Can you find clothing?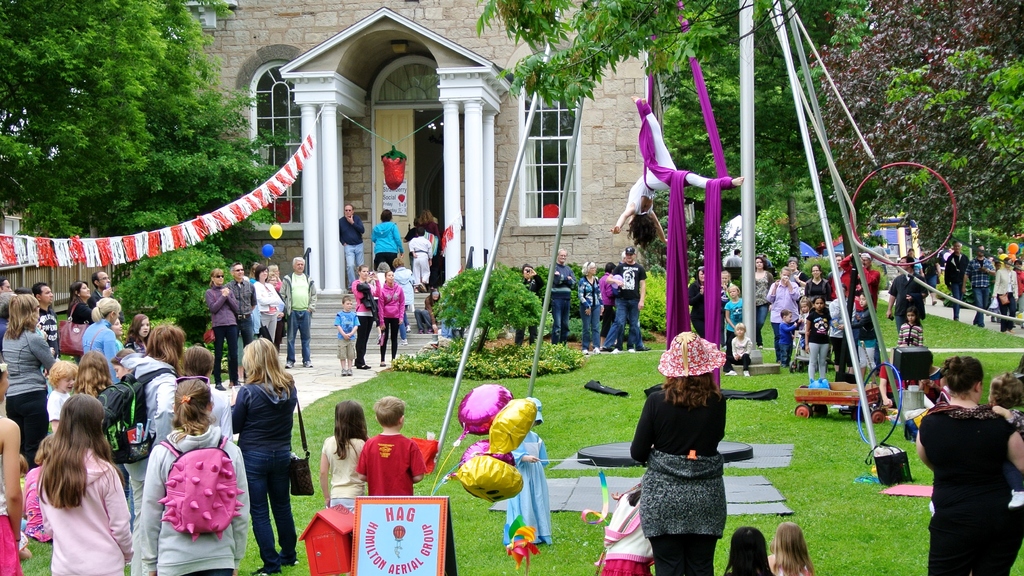
Yes, bounding box: crop(358, 431, 440, 508).
